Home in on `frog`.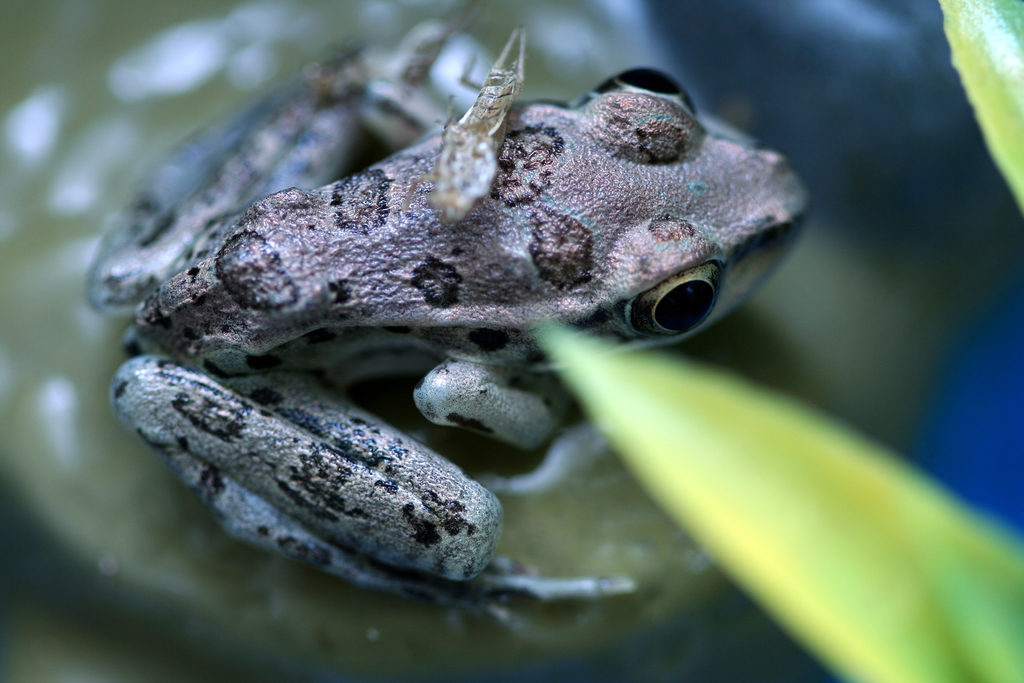
Homed in at (x1=76, y1=15, x2=805, y2=621).
